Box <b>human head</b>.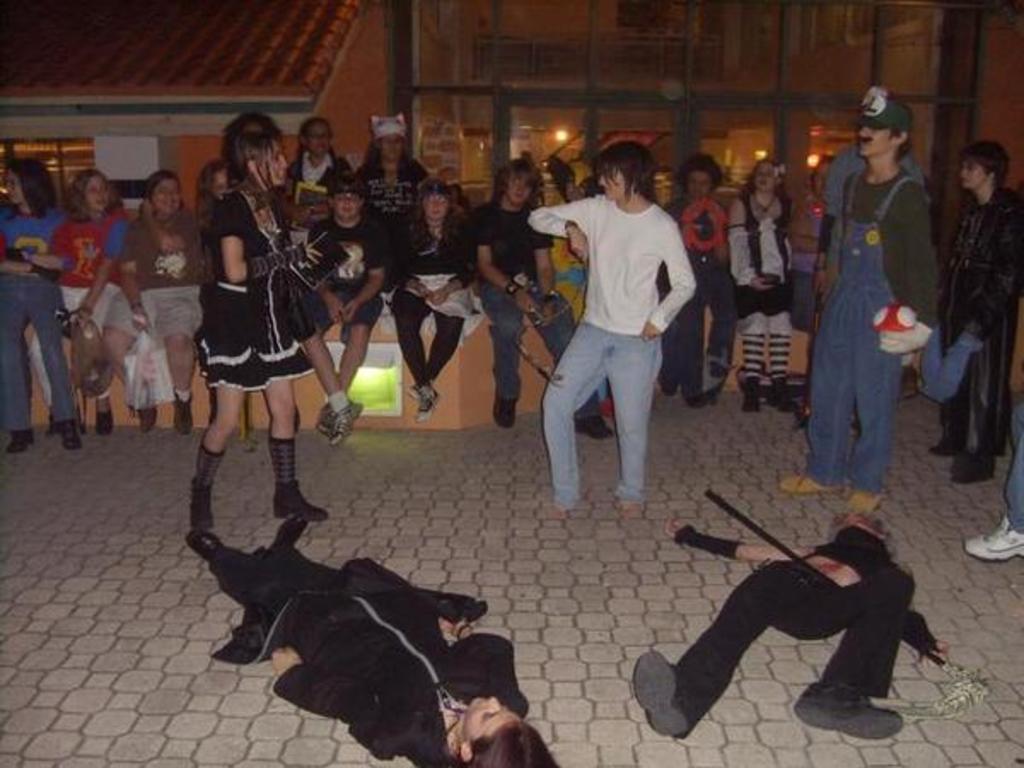
{"x1": 836, "y1": 514, "x2": 893, "y2": 544}.
